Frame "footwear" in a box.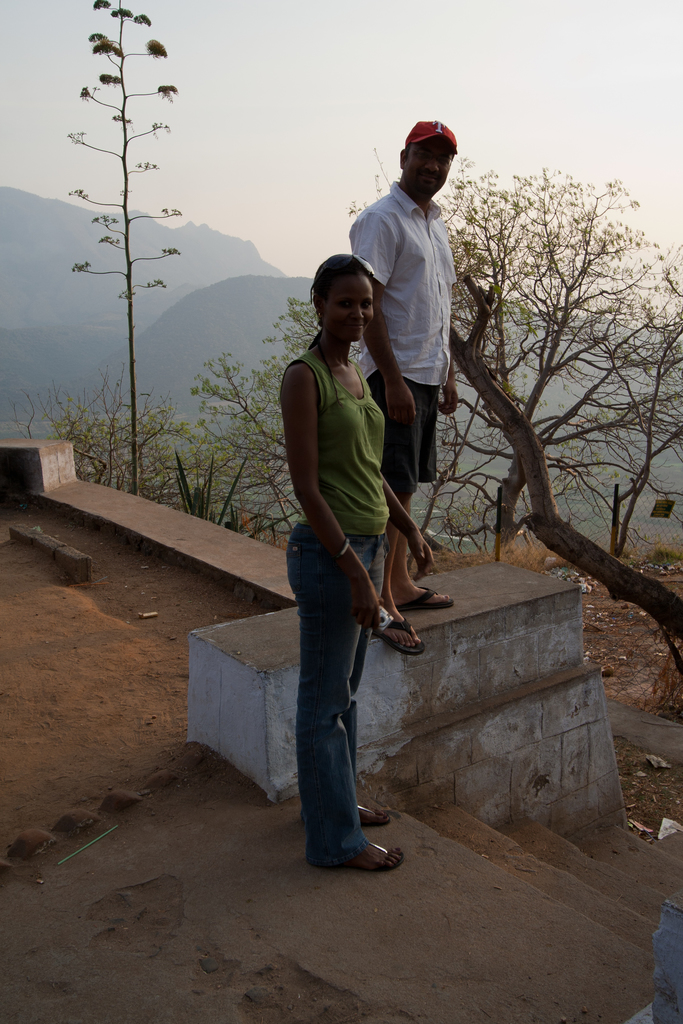
(left=353, top=799, right=388, bottom=834).
